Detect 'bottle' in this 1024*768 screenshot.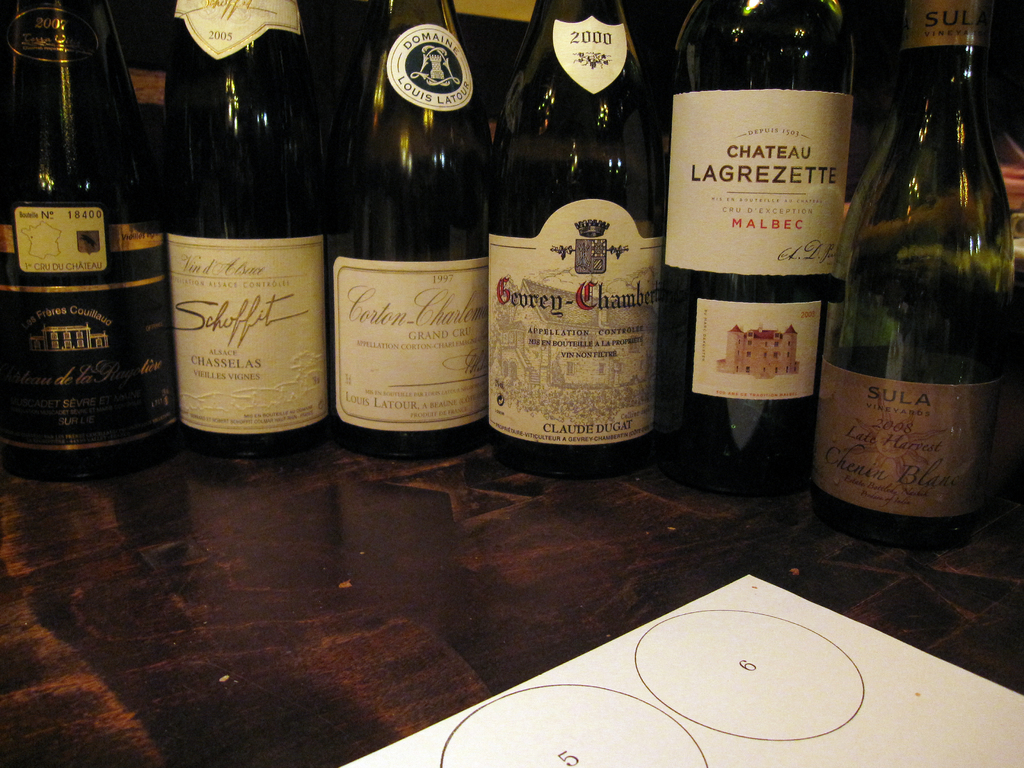
Detection: x1=666 y1=0 x2=852 y2=502.
